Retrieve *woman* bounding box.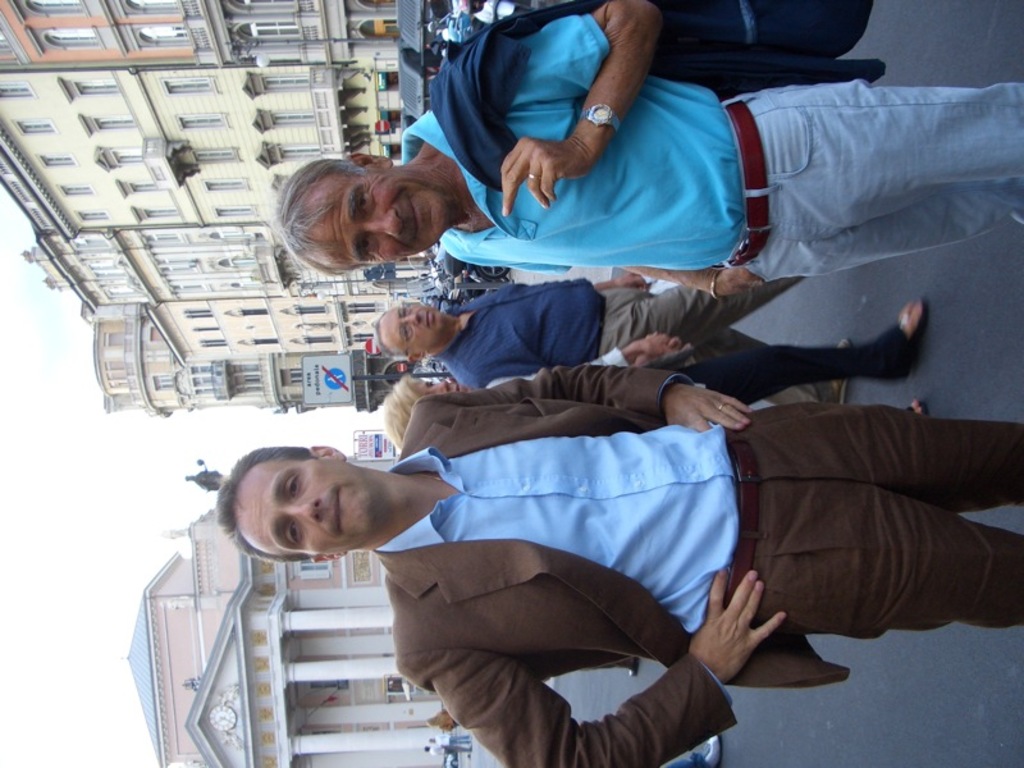
Bounding box: 381/291/928/449.
